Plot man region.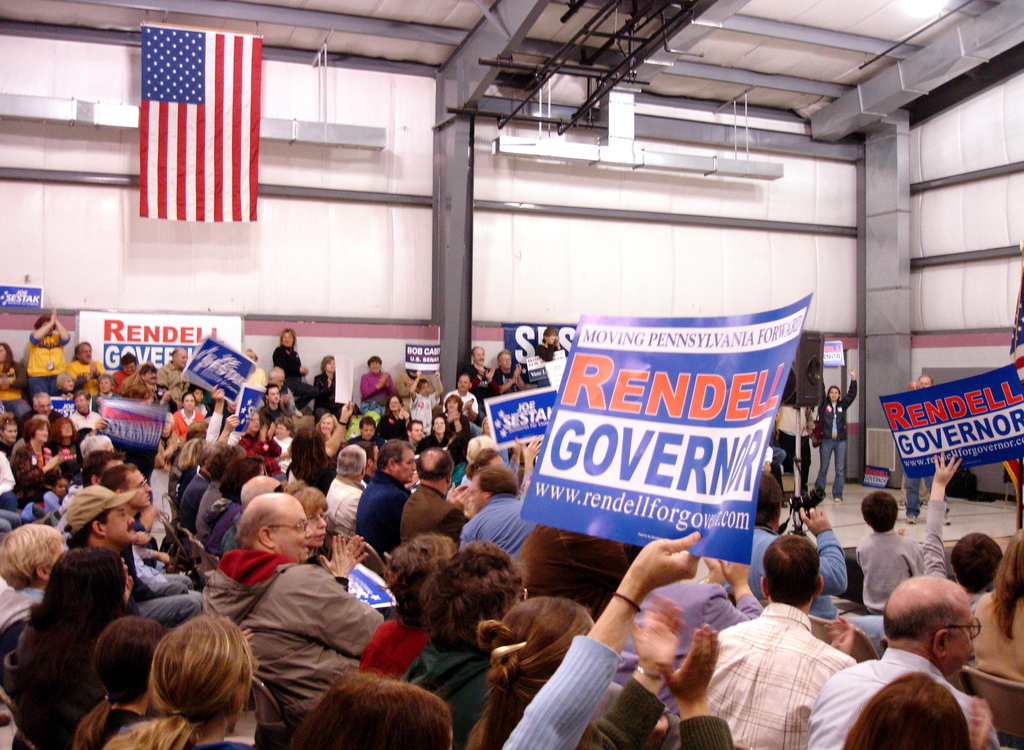
Plotted at detection(69, 483, 195, 640).
